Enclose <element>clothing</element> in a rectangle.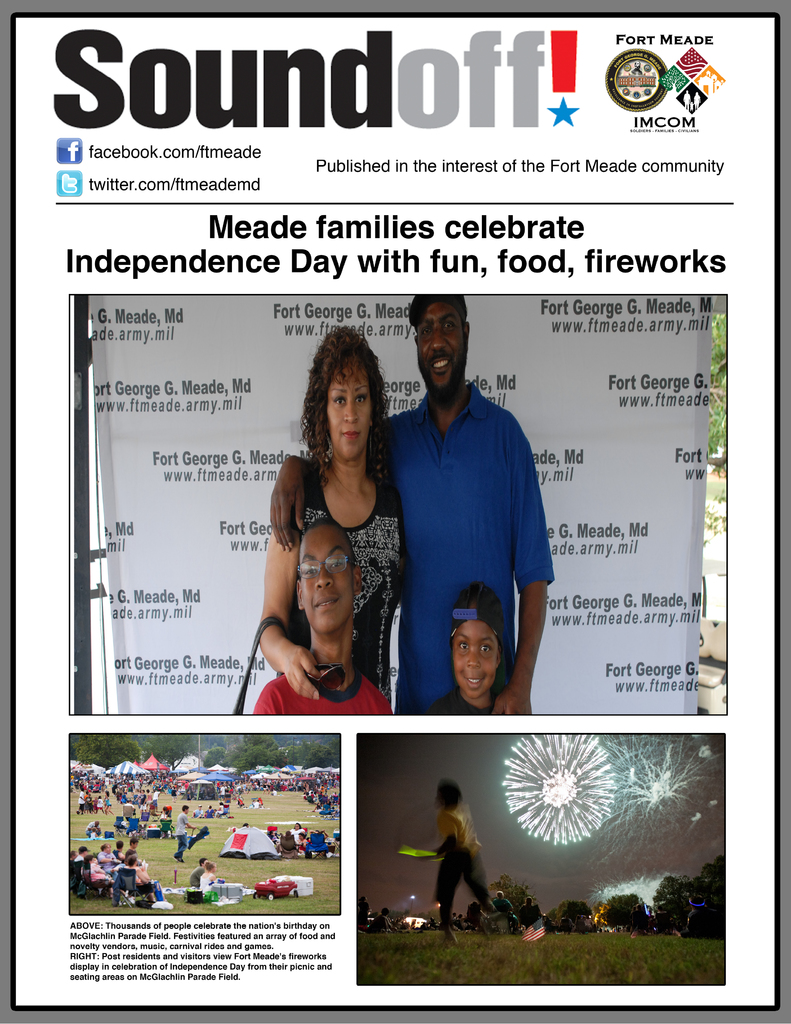
(258, 672, 393, 717).
